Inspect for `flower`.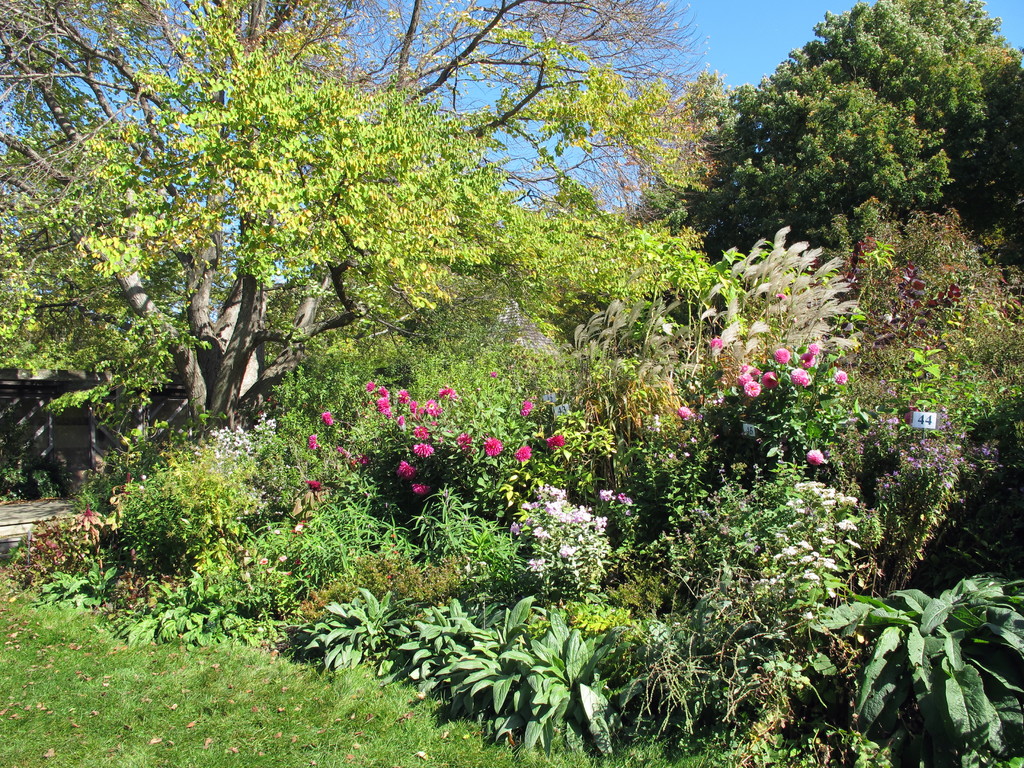
Inspection: bbox=[831, 369, 847, 386].
